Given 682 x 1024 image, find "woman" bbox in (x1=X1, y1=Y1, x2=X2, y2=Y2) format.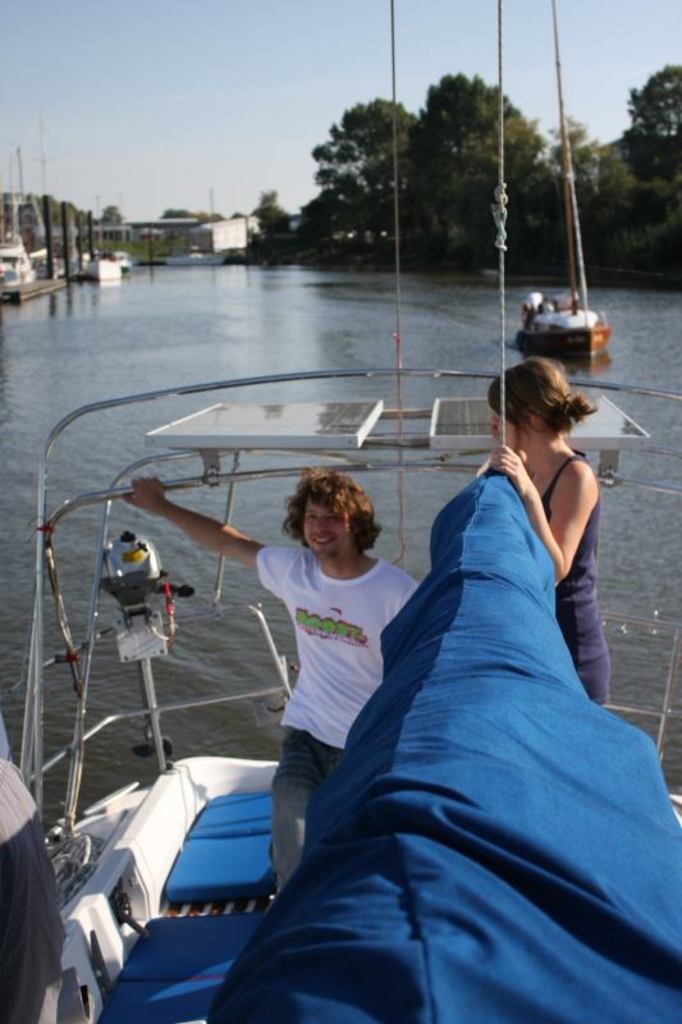
(x1=489, y1=352, x2=608, y2=709).
